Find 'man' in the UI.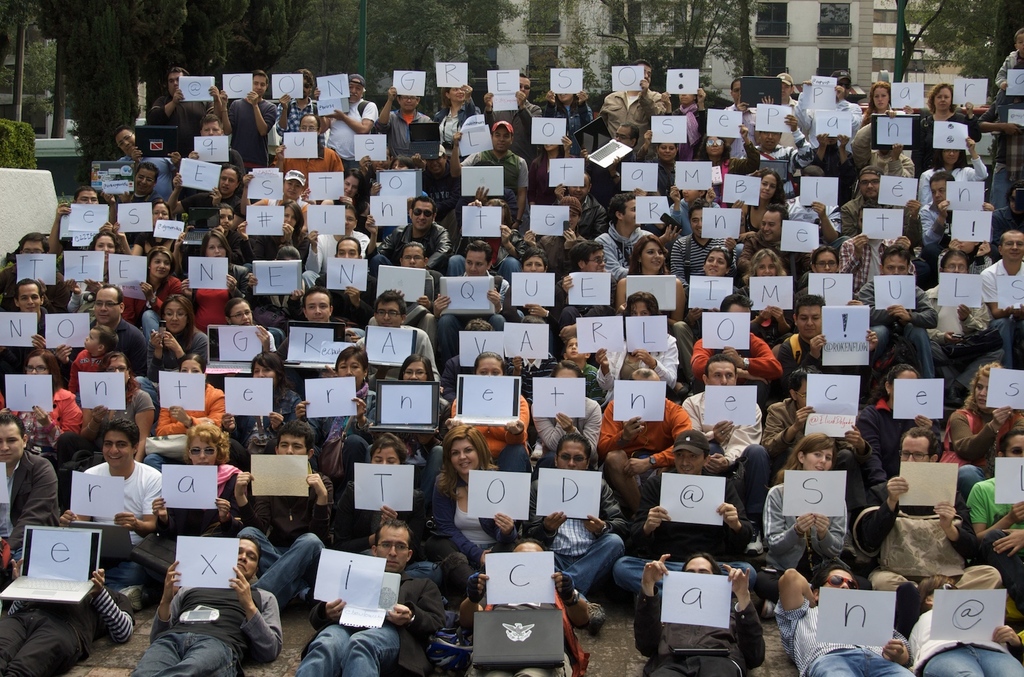
UI element at l=111, t=128, r=177, b=206.
